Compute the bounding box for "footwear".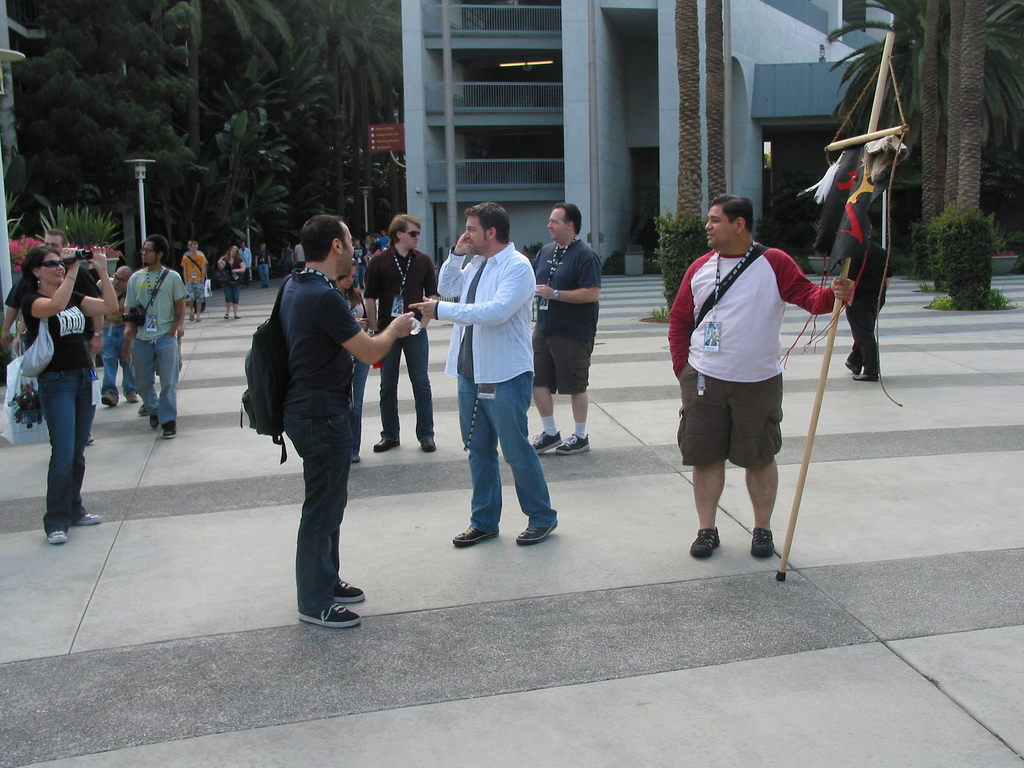
(left=514, top=522, right=557, bottom=545).
